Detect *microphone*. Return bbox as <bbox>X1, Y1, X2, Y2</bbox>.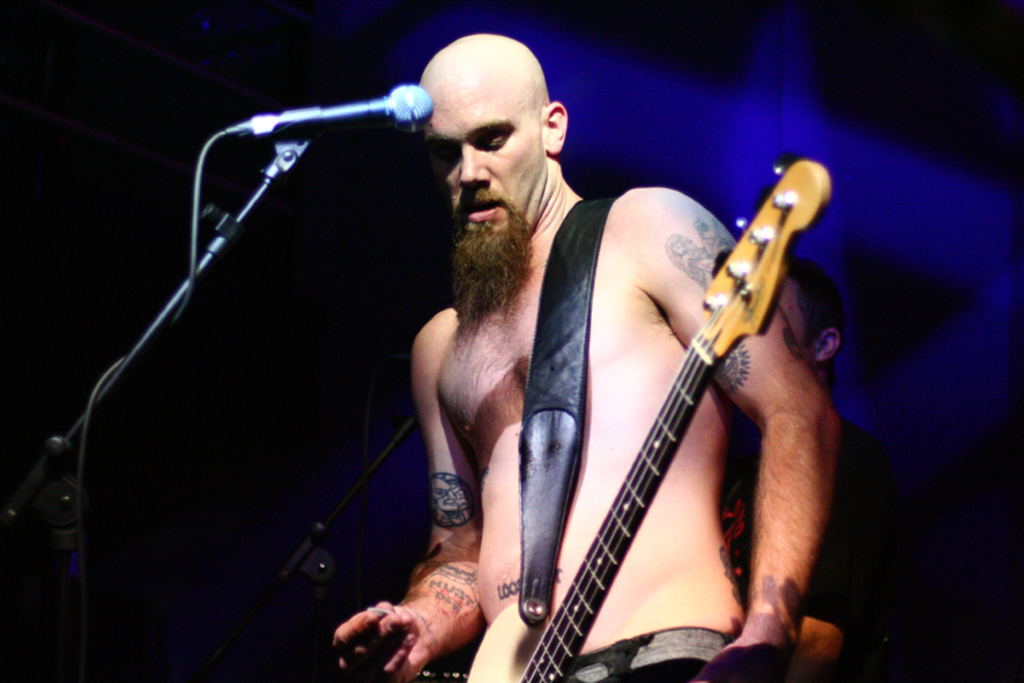
<bbox>230, 82, 435, 141</bbox>.
